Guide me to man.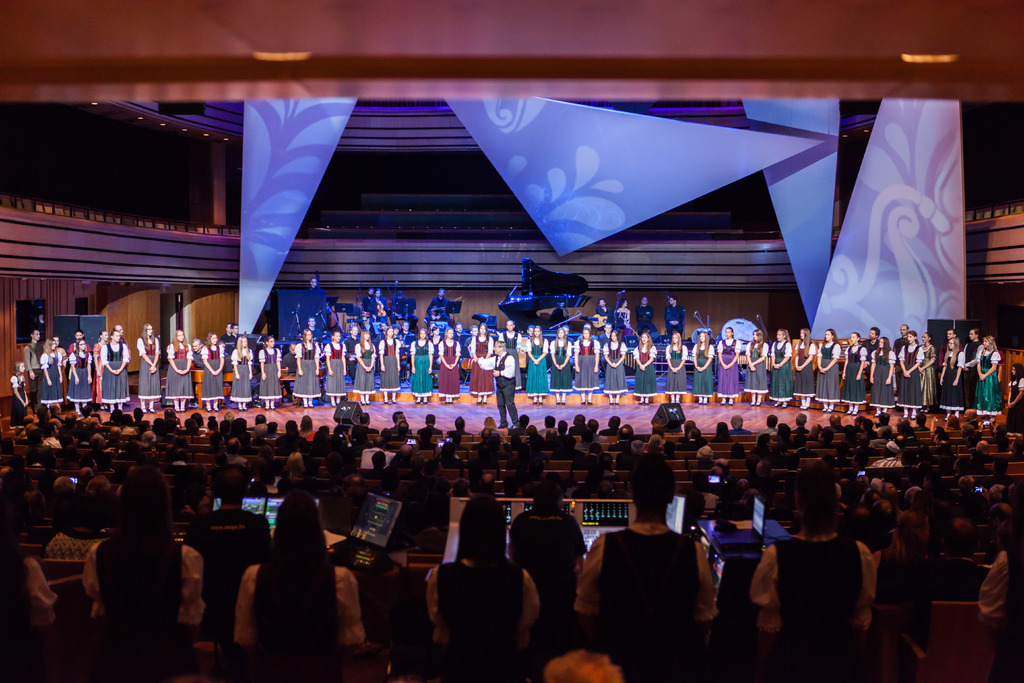
Guidance: 472/340/515/425.
